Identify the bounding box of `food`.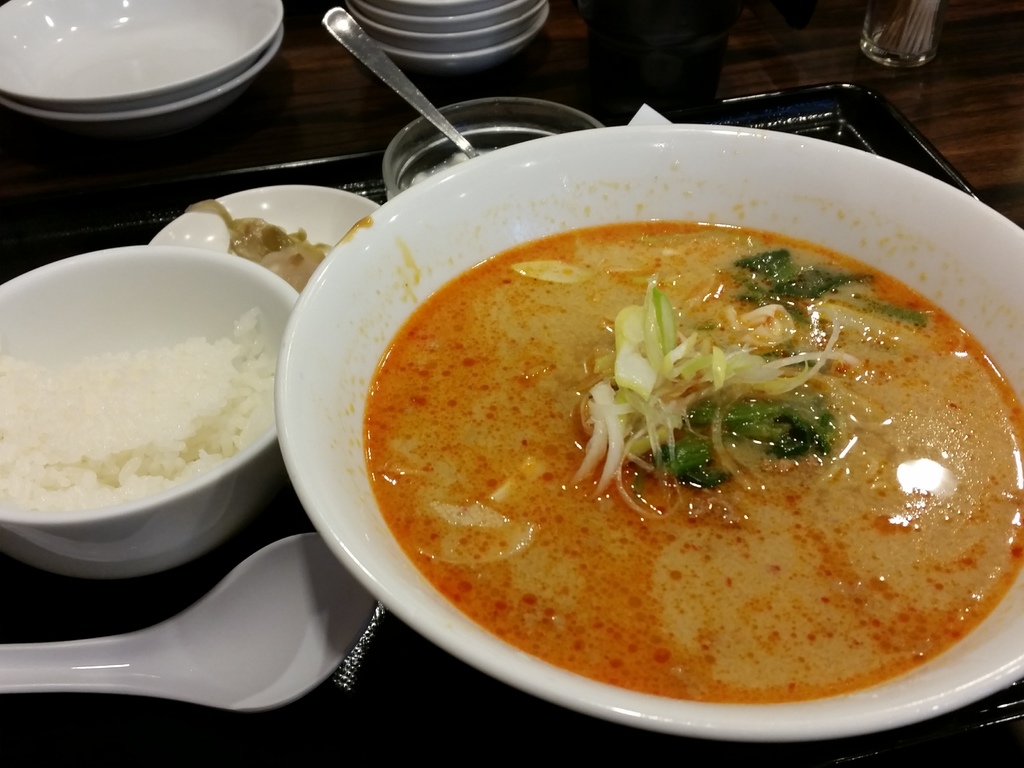
[0,321,294,512].
